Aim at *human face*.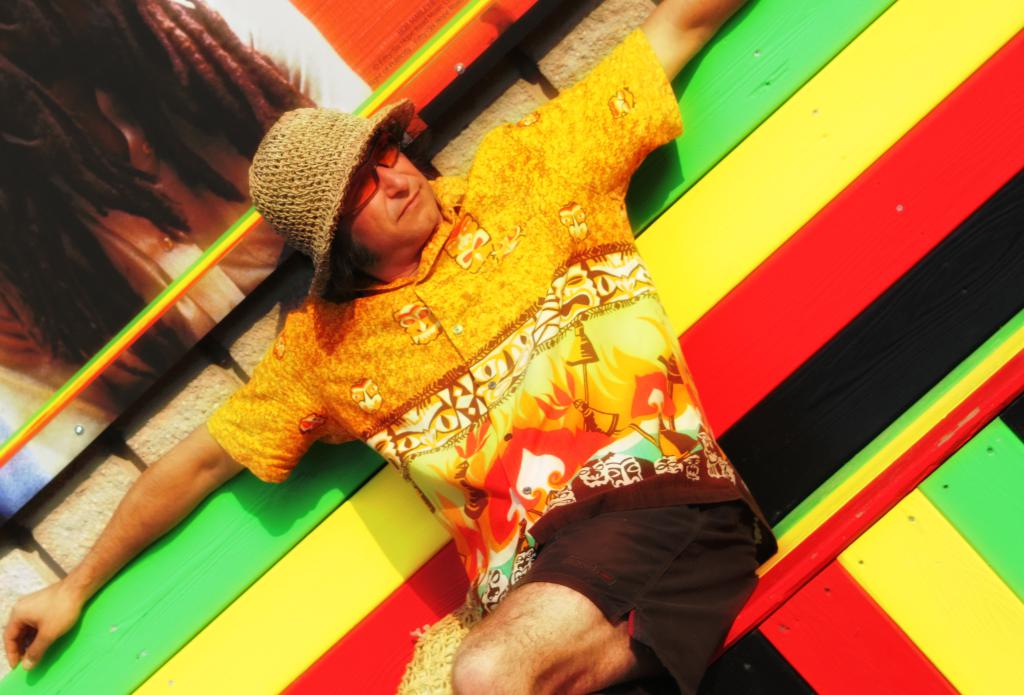
Aimed at box(329, 128, 443, 263).
